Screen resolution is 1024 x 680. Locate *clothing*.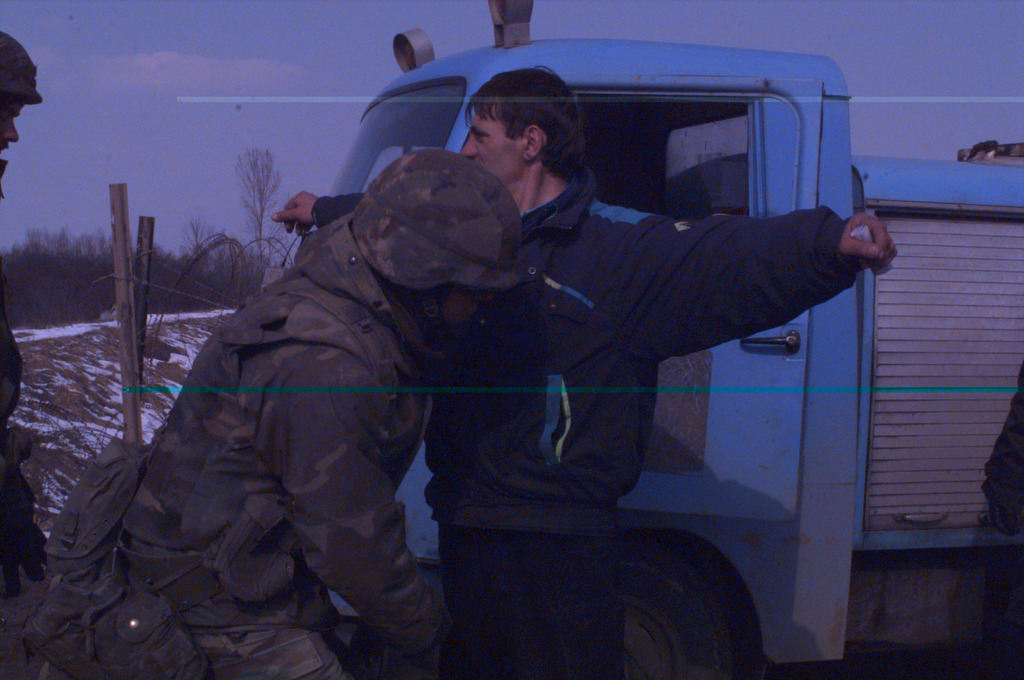
locate(0, 282, 59, 607).
